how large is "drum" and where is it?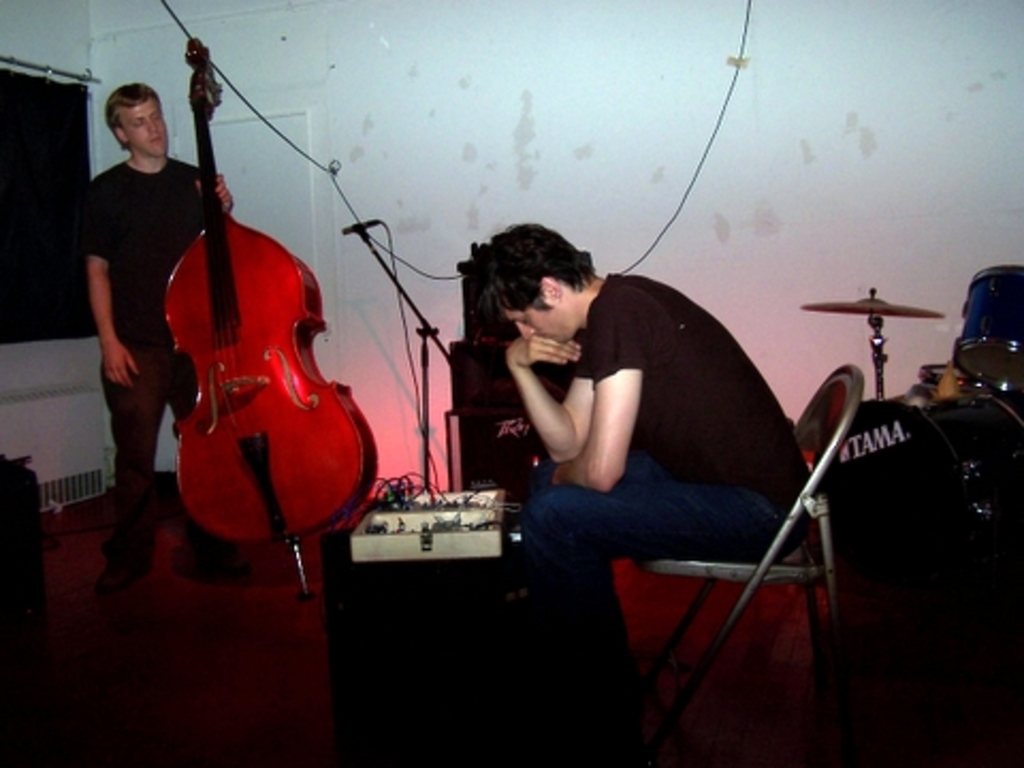
Bounding box: locate(821, 390, 1022, 591).
